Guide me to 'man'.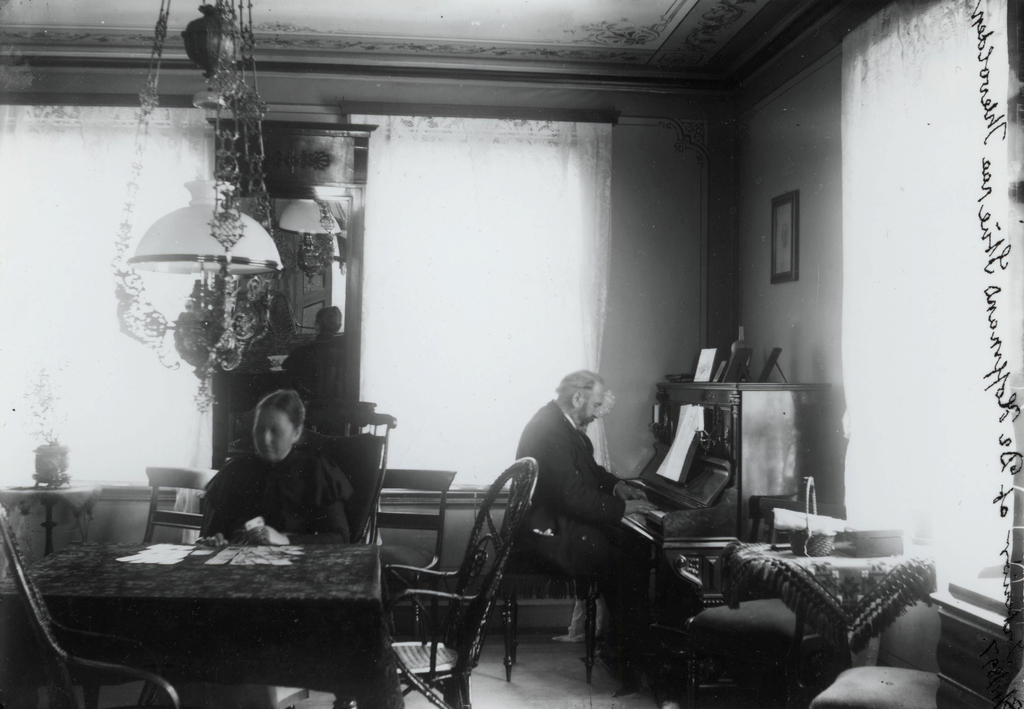
Guidance: crop(527, 360, 661, 674).
